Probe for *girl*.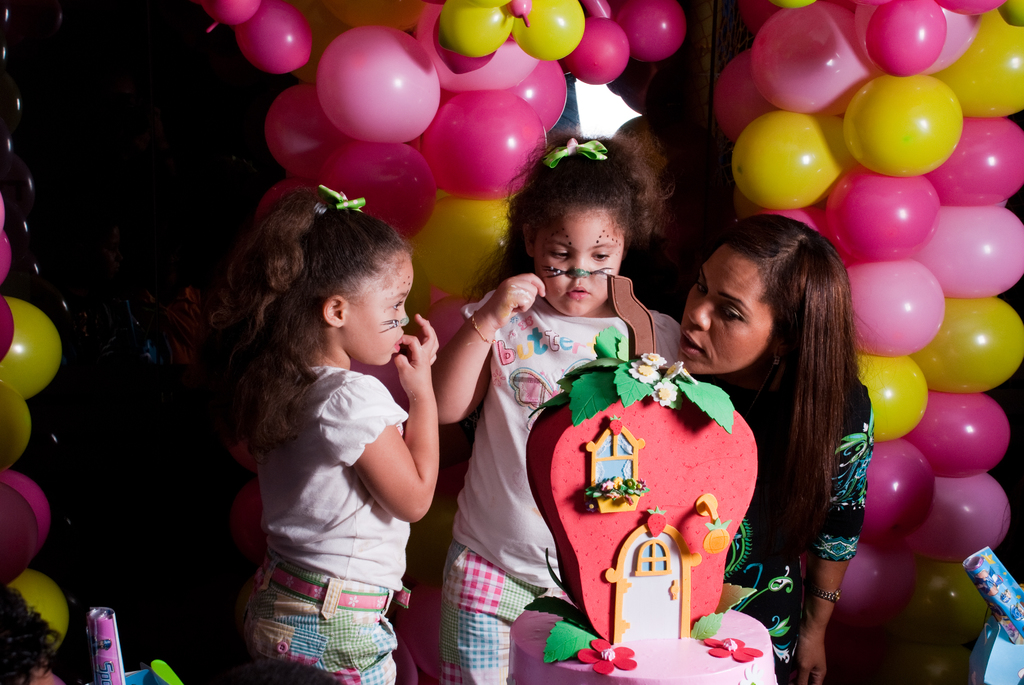
Probe result: [x1=236, y1=181, x2=433, y2=684].
